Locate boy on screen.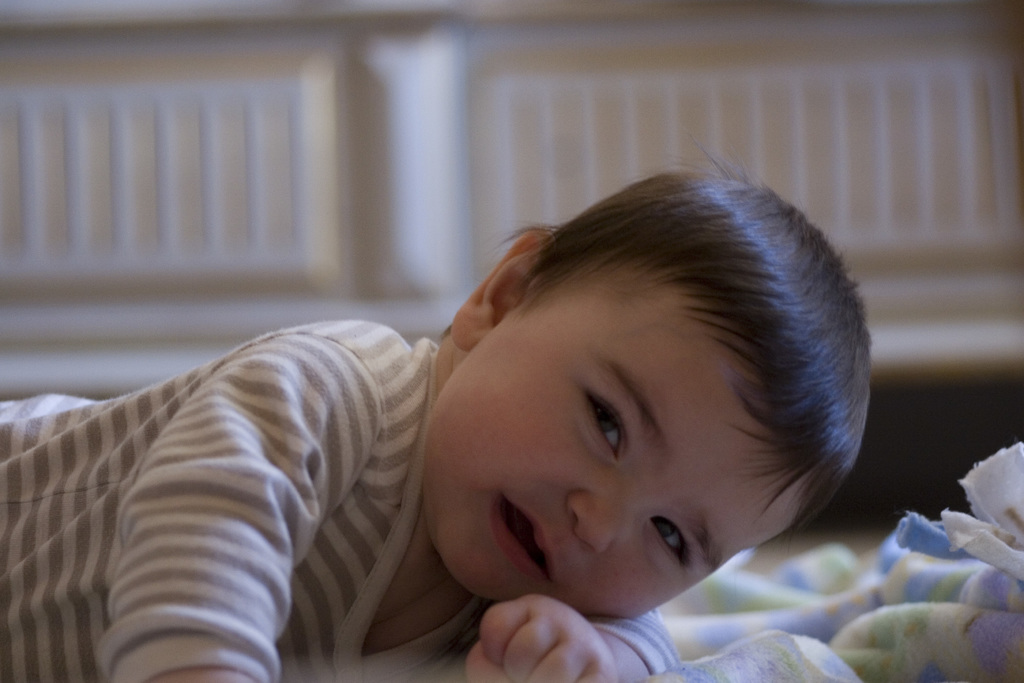
On screen at left=0, top=160, right=951, bottom=682.
